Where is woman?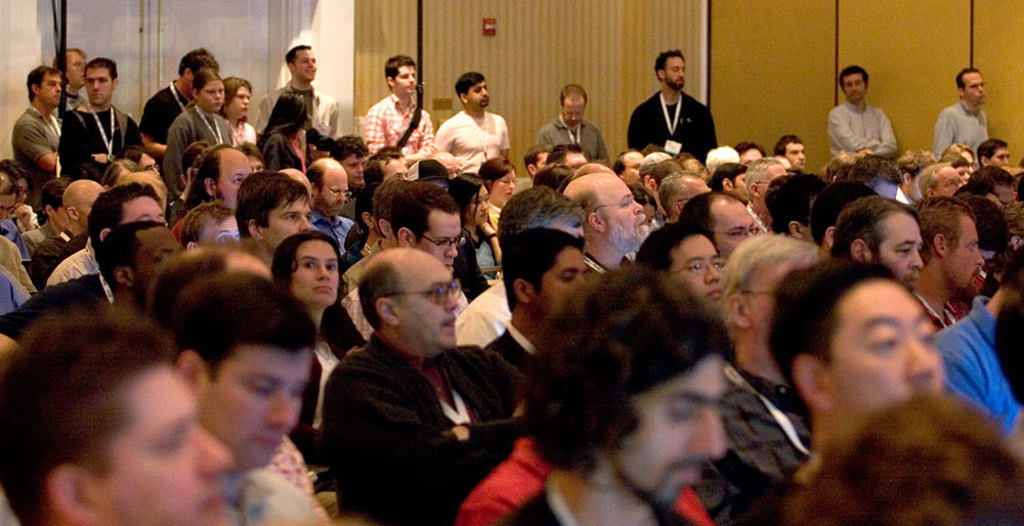
15, 176, 71, 255.
